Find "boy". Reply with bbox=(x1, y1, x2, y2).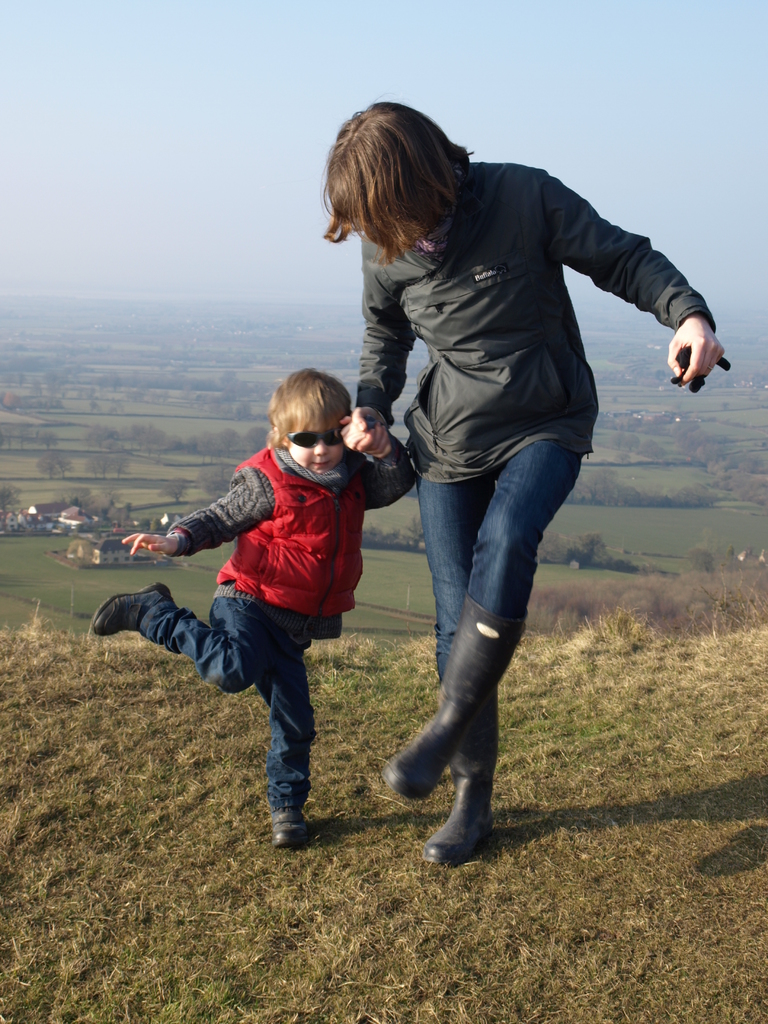
bbox=(86, 357, 426, 840).
